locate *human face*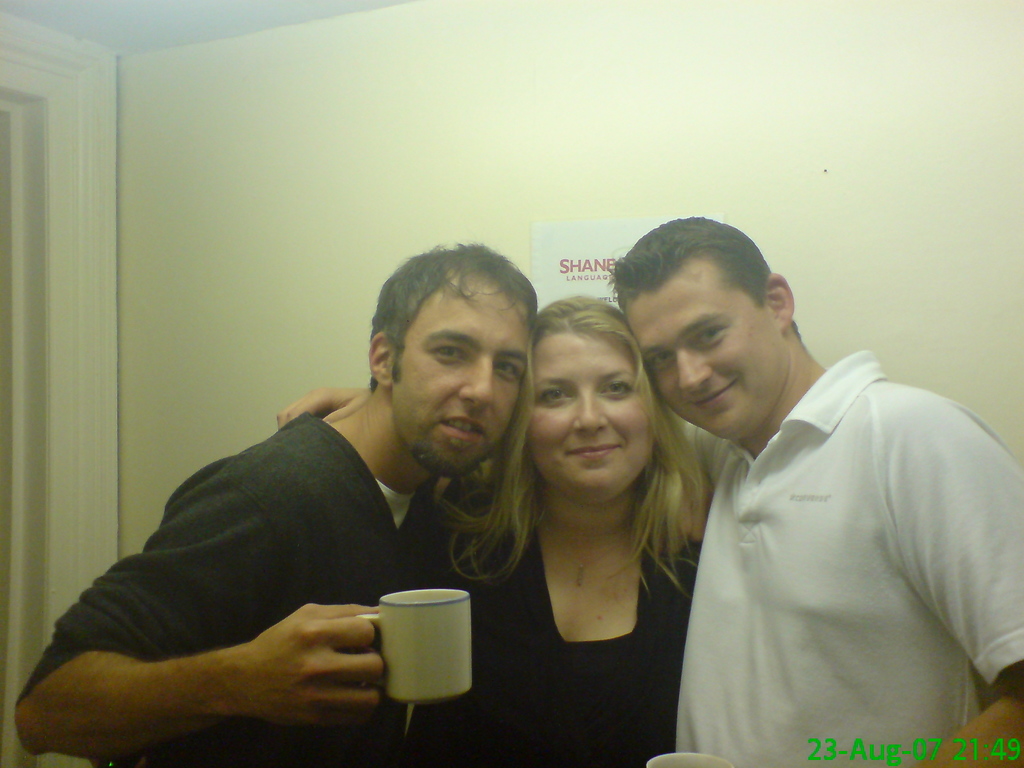
bbox=[623, 266, 784, 443]
